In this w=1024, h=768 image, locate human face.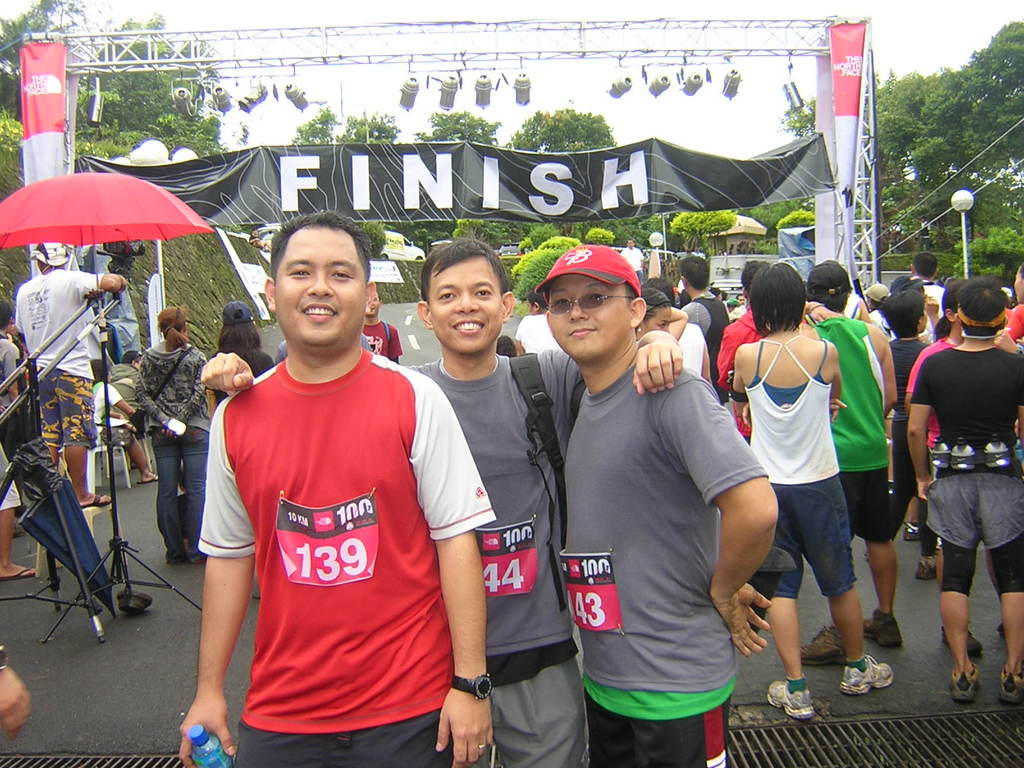
Bounding box: crop(432, 261, 506, 356).
